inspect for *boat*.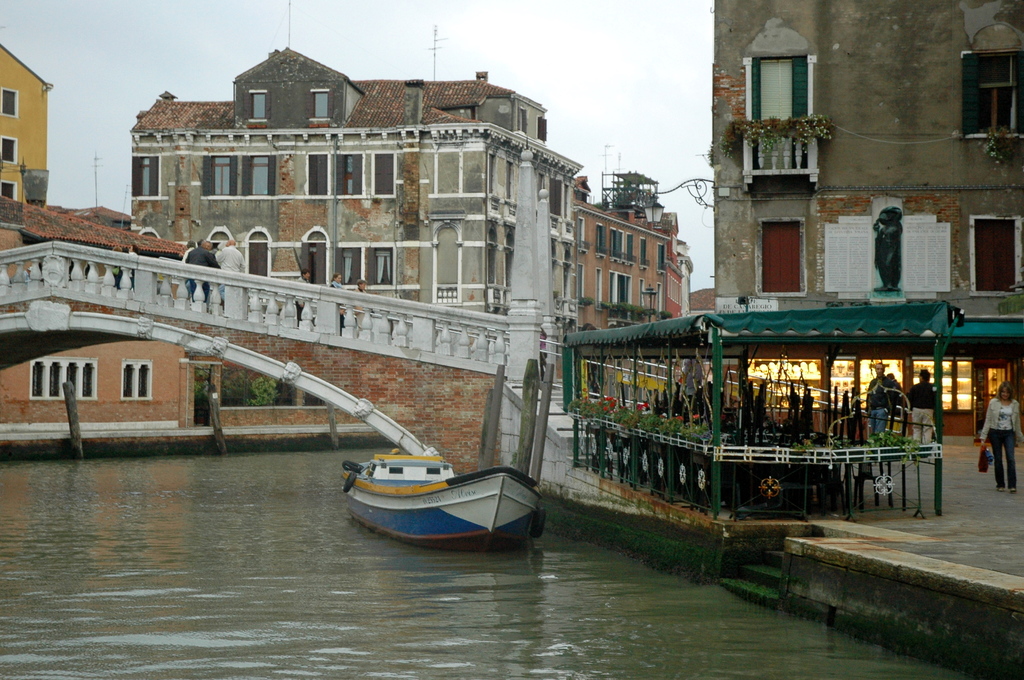
Inspection: box(328, 426, 551, 547).
